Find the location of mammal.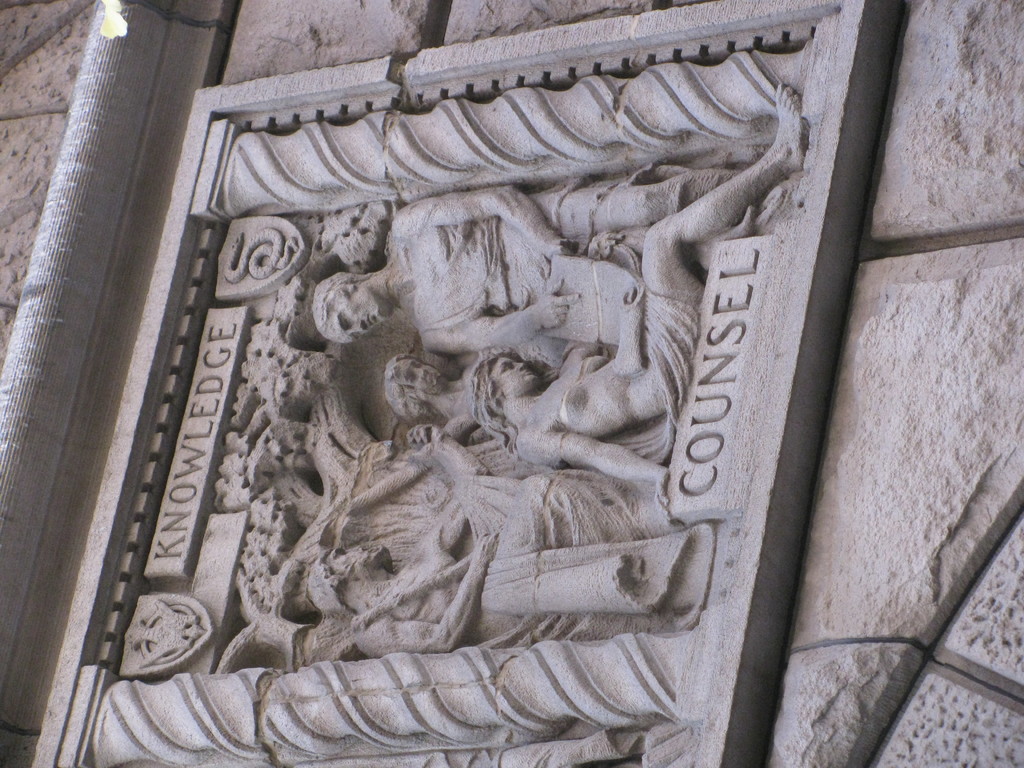
Location: region(460, 77, 808, 509).
